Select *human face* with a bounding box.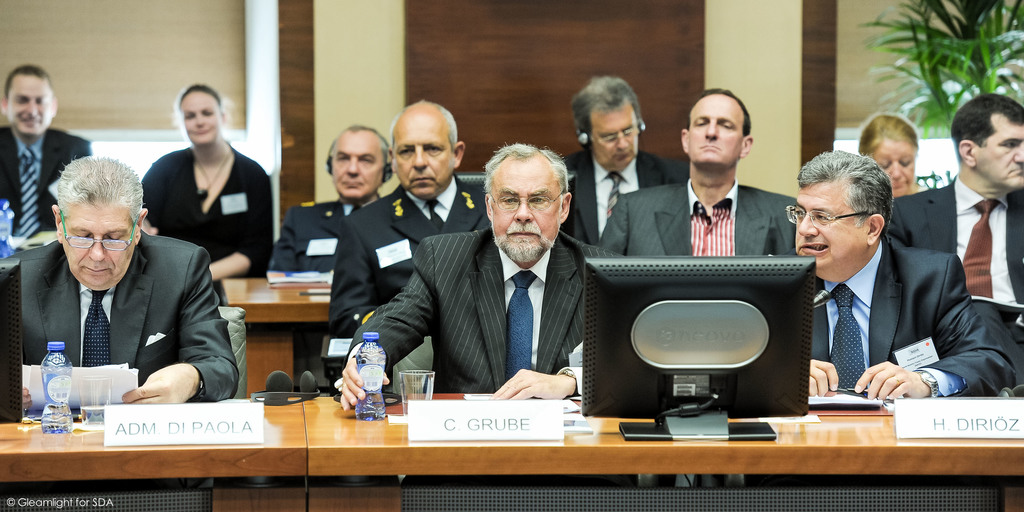
{"x1": 976, "y1": 120, "x2": 1023, "y2": 186}.
